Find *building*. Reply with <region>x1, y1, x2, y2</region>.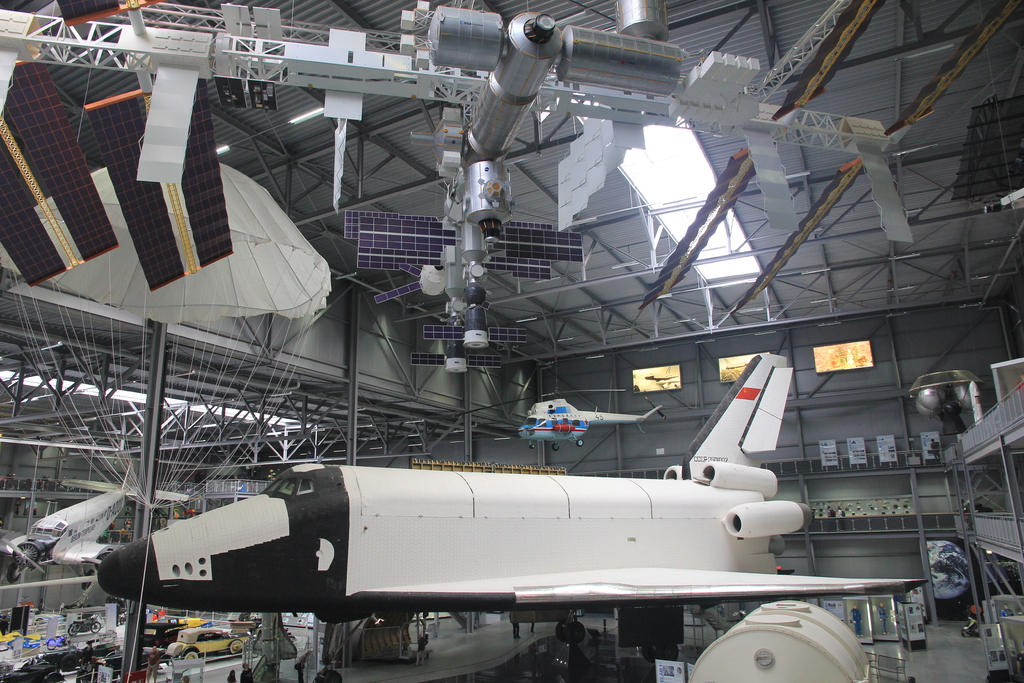
<region>0, 0, 1023, 682</region>.
